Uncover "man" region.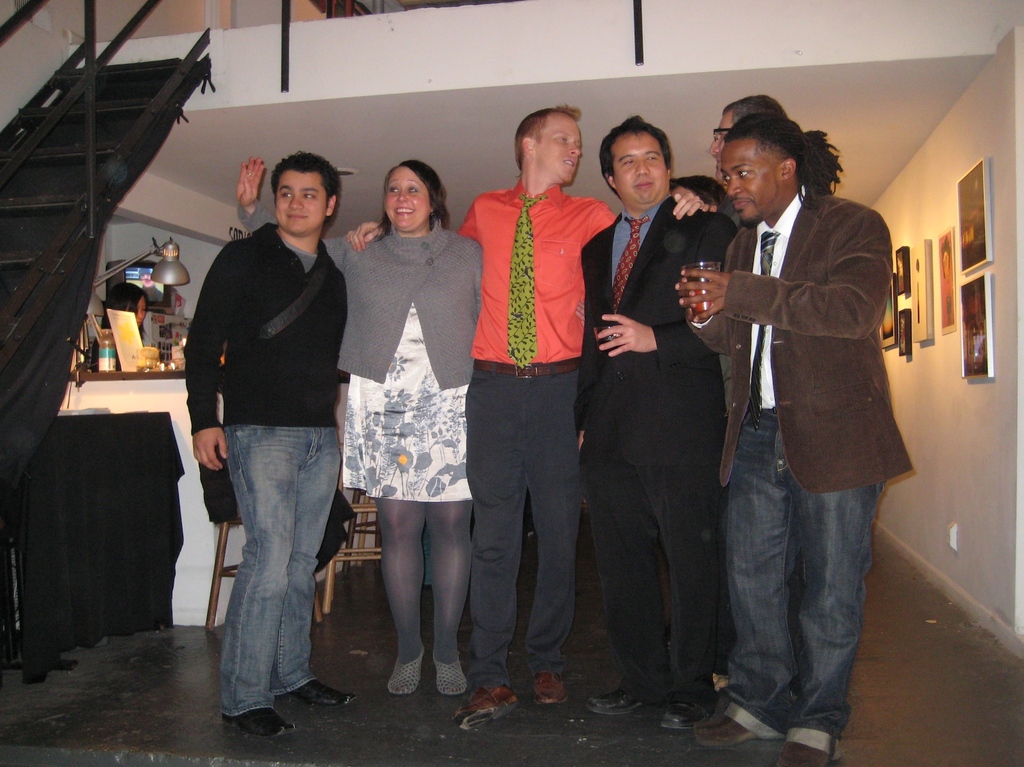
Uncovered: 156/152/381/739.
